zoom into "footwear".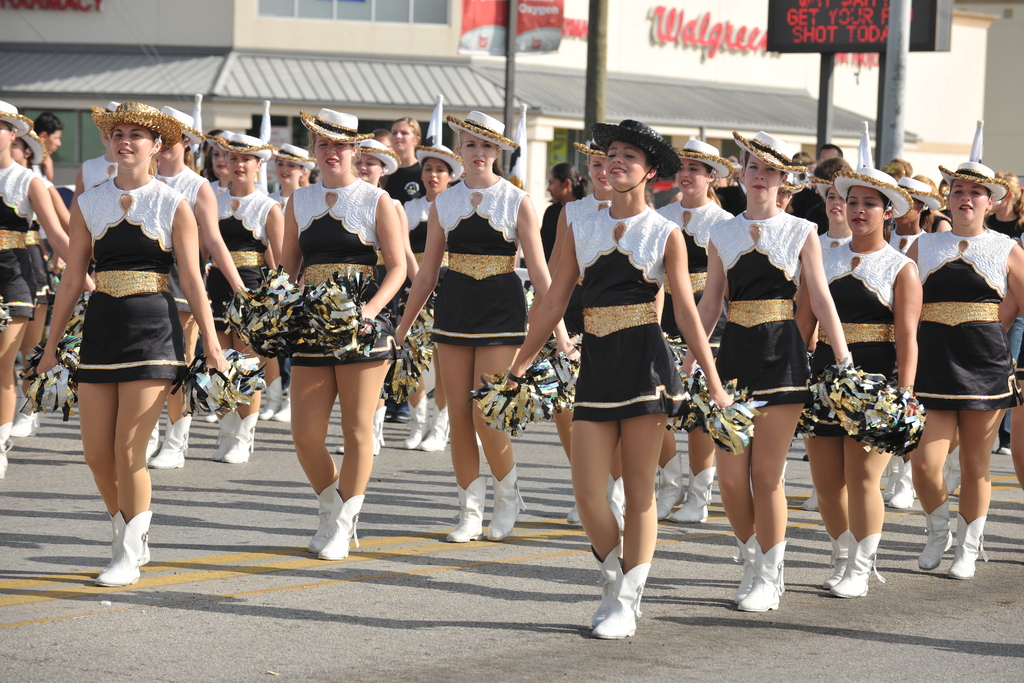
Zoom target: <box>150,410,197,469</box>.
